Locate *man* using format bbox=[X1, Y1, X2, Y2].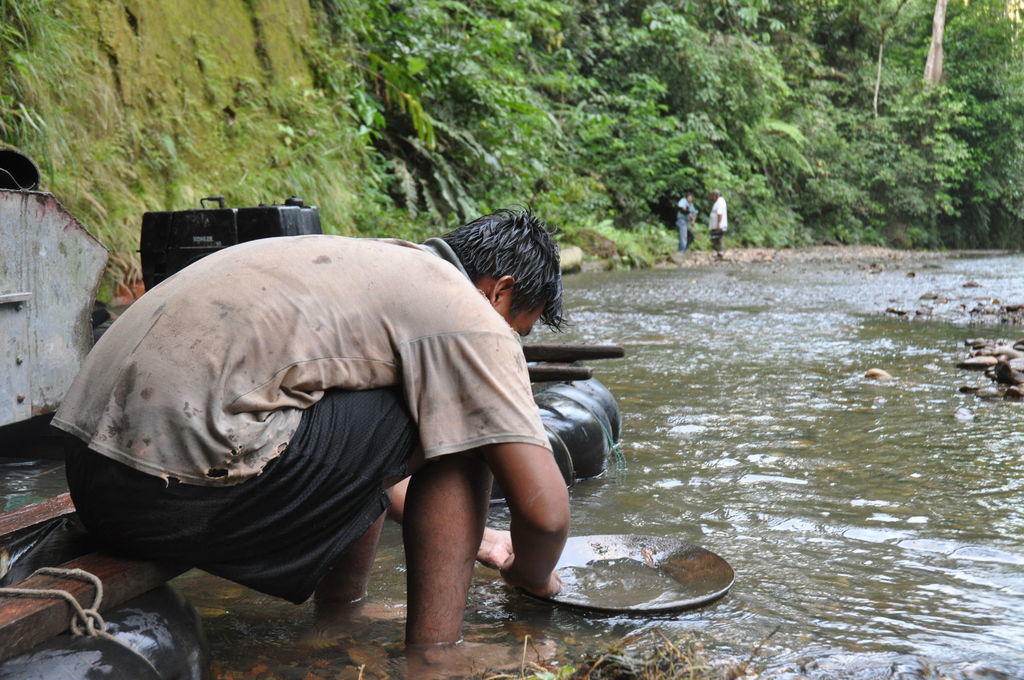
bbox=[74, 178, 691, 642].
